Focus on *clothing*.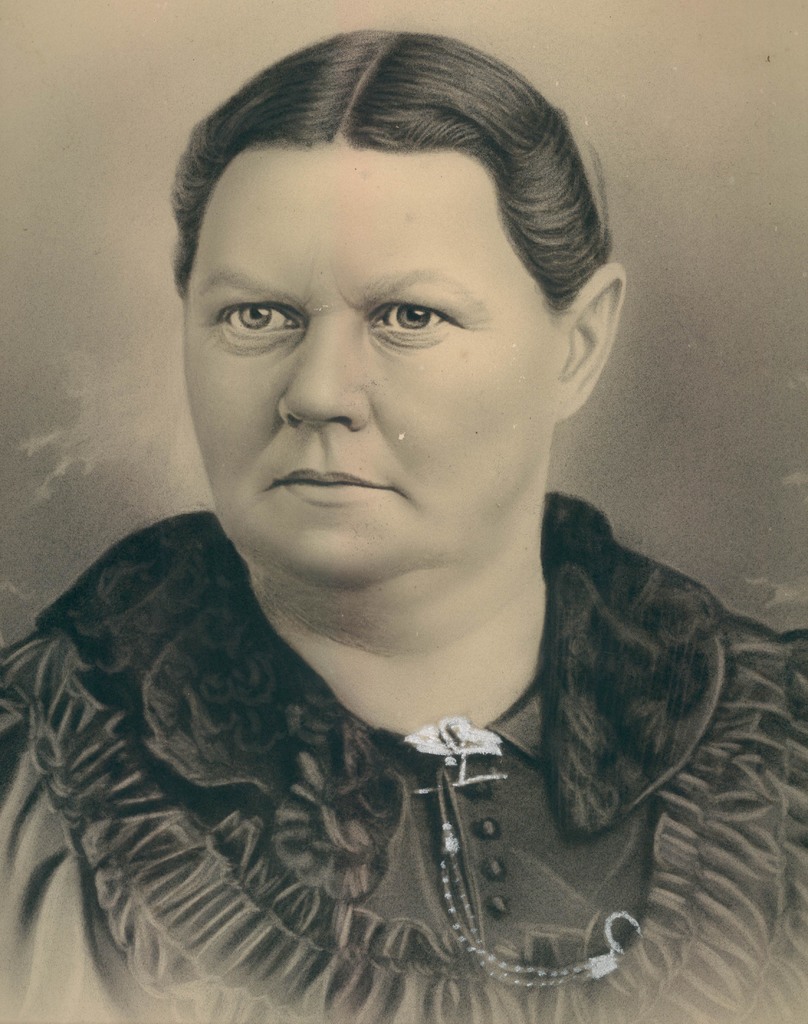
Focused at Rect(12, 292, 792, 1020).
